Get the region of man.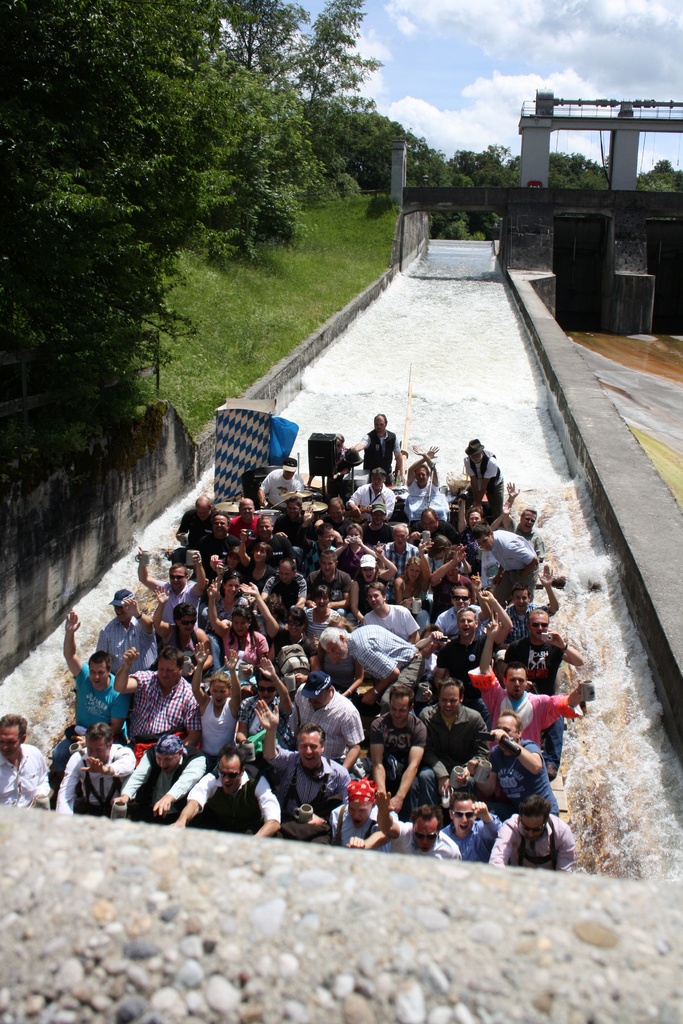
<box>305,556,360,598</box>.
